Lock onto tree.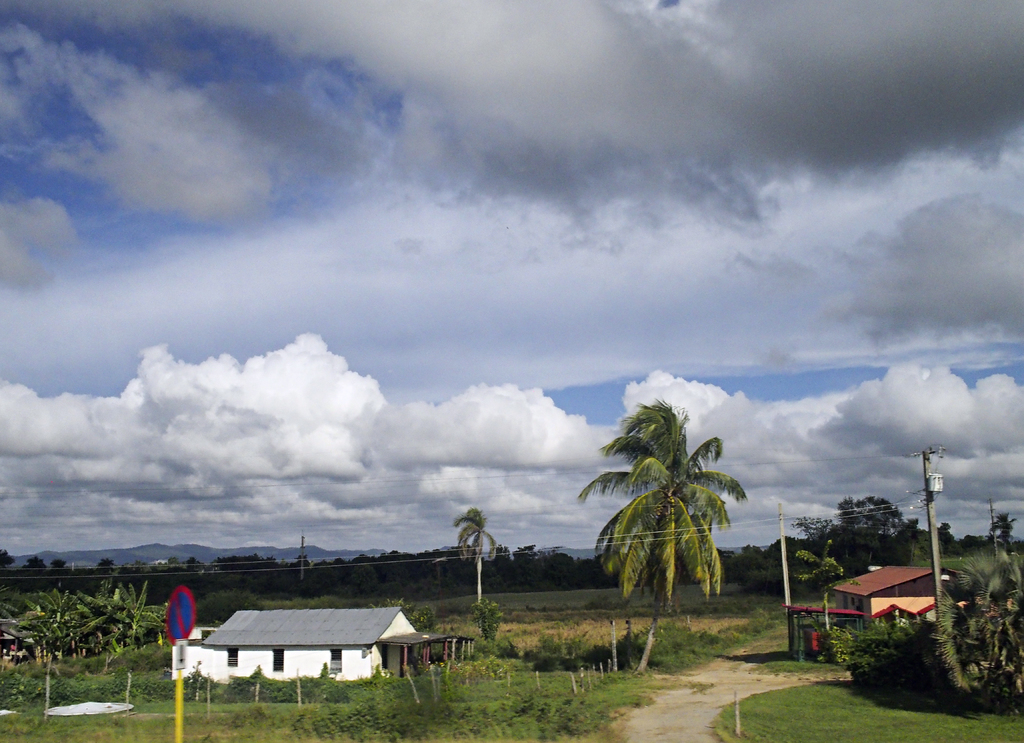
Locked: (x1=449, y1=543, x2=482, y2=582).
